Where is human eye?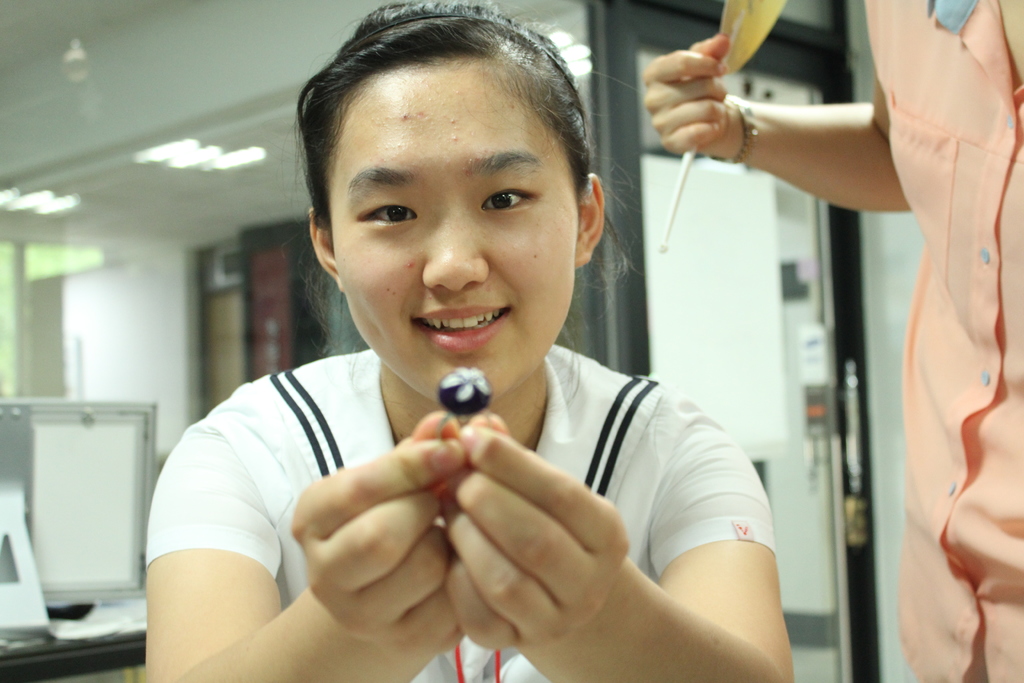
[left=480, top=173, right=540, bottom=213].
